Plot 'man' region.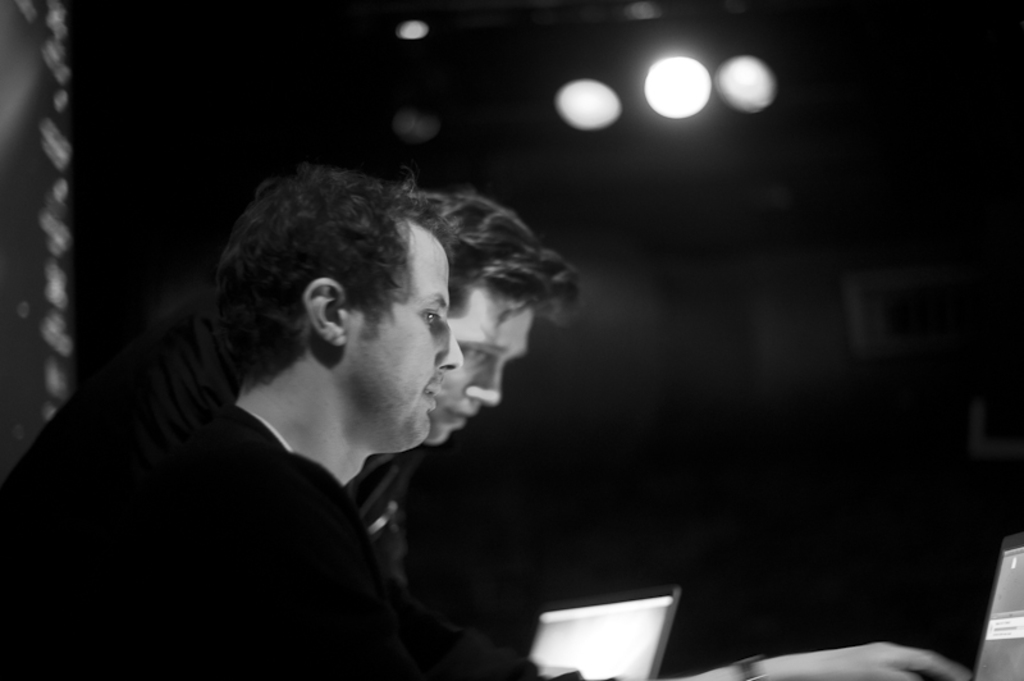
Plotted at Rect(0, 191, 979, 680).
